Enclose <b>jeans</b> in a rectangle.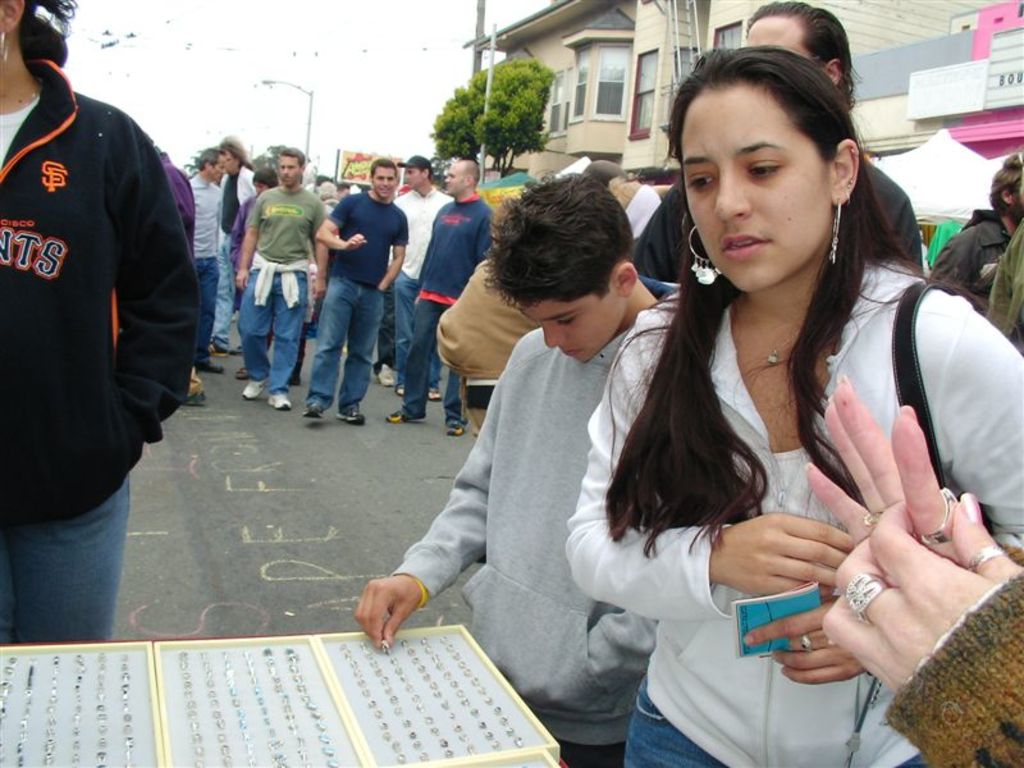
401 296 472 429.
